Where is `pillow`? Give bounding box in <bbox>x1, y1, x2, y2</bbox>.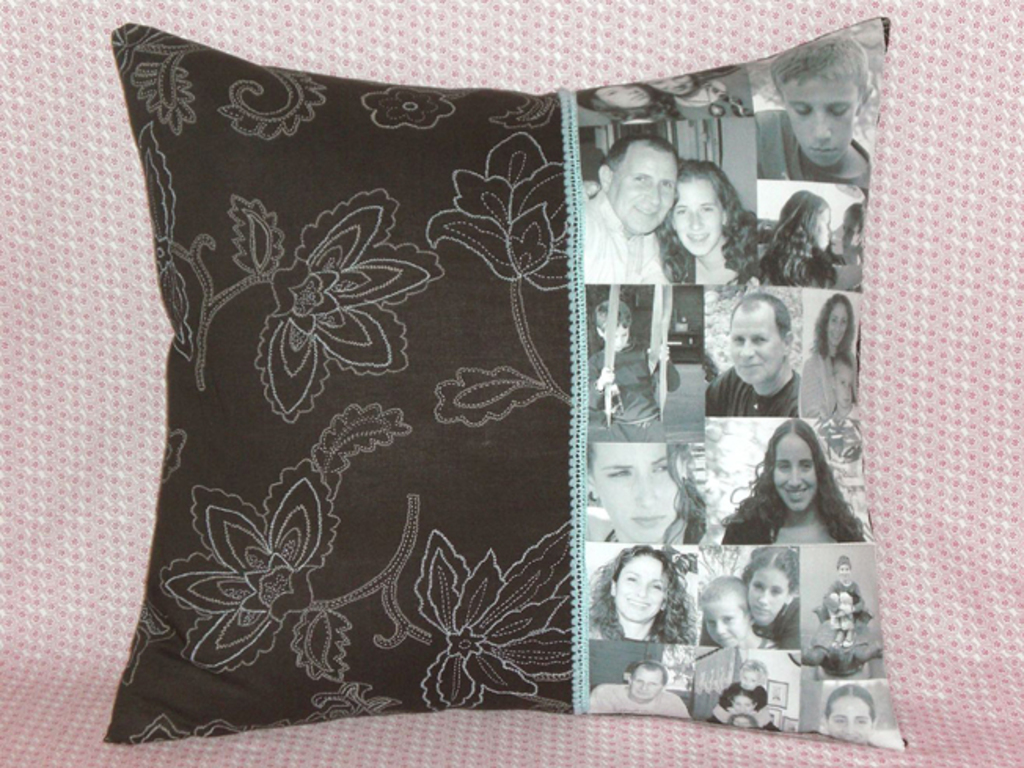
<bbox>80, 13, 867, 722</bbox>.
